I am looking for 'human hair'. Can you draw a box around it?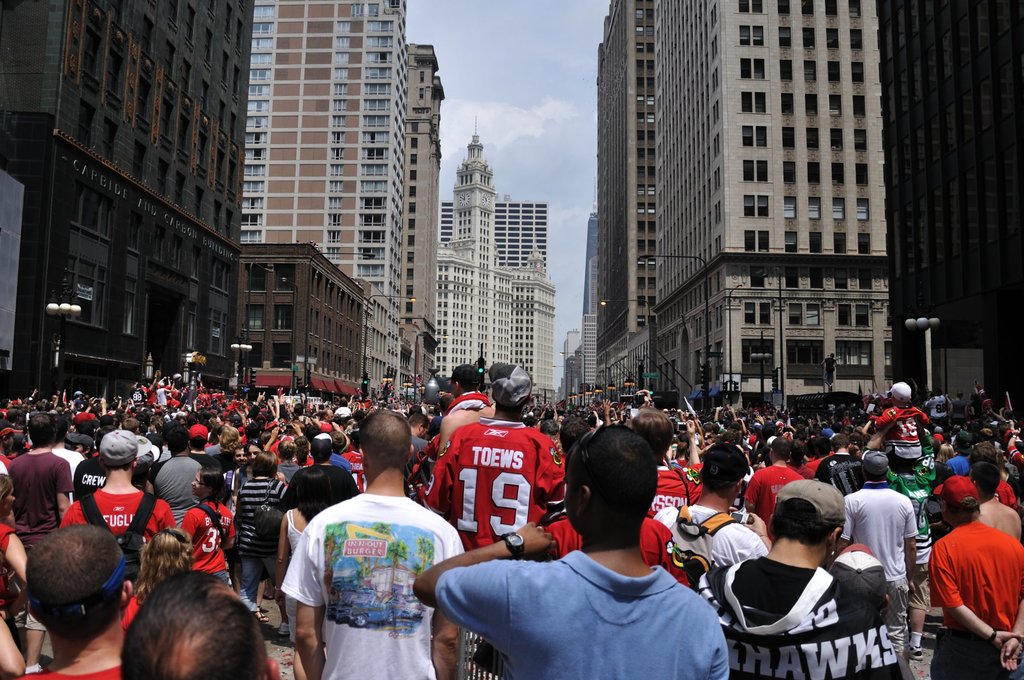
Sure, the bounding box is [968, 441, 997, 460].
